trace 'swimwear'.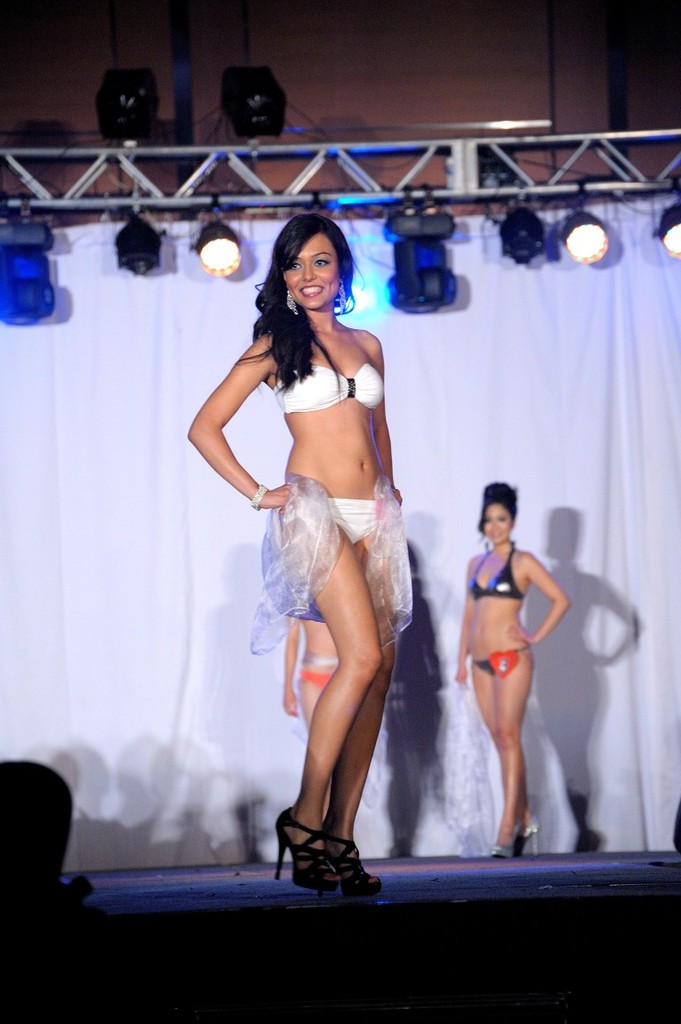
Traced to [473, 547, 526, 597].
